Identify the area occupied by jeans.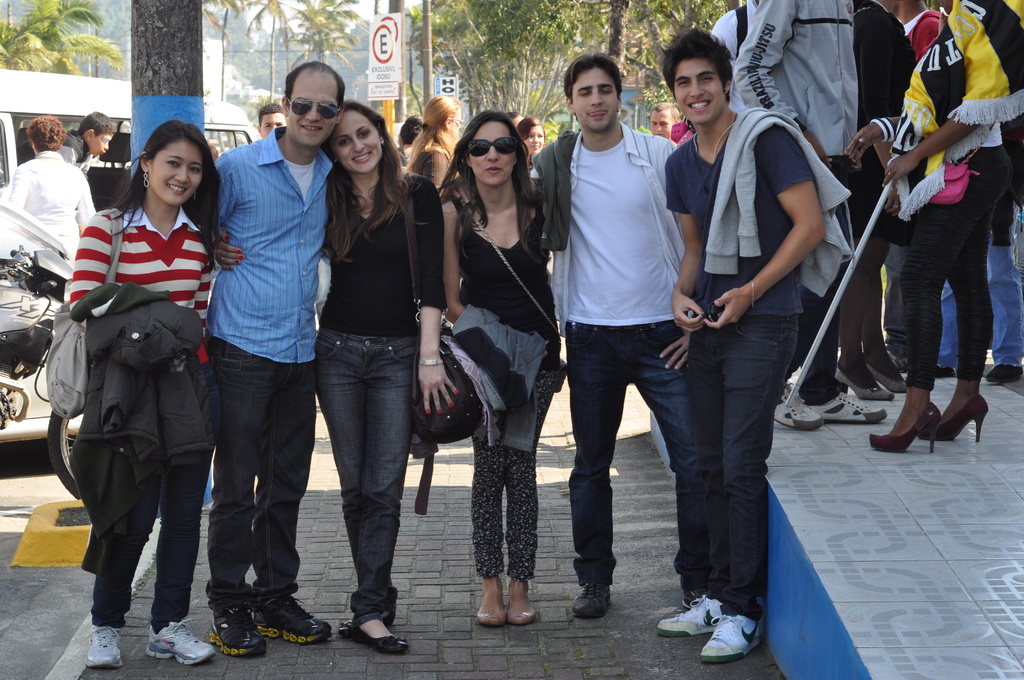
Area: region(565, 318, 694, 595).
